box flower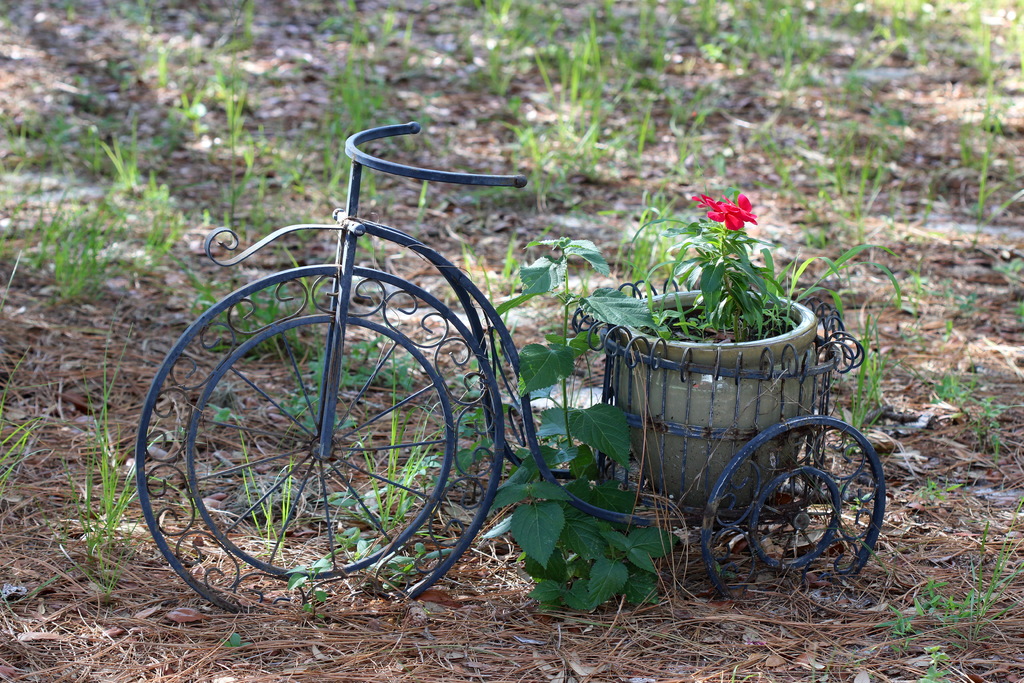
locate(686, 179, 777, 243)
